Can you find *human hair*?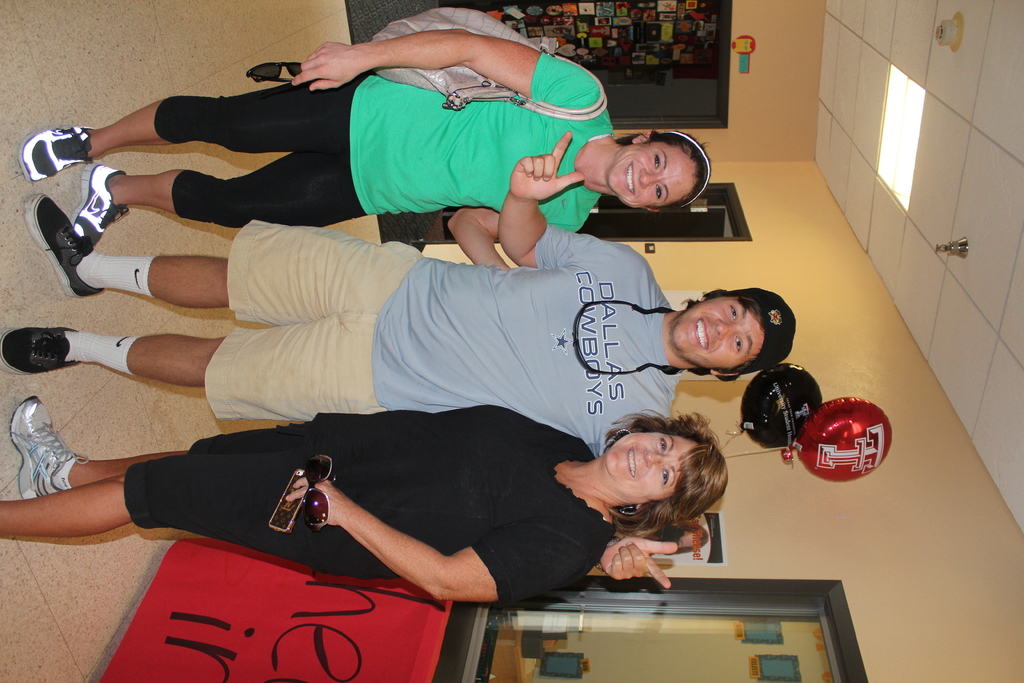
Yes, bounding box: [693, 283, 771, 379].
